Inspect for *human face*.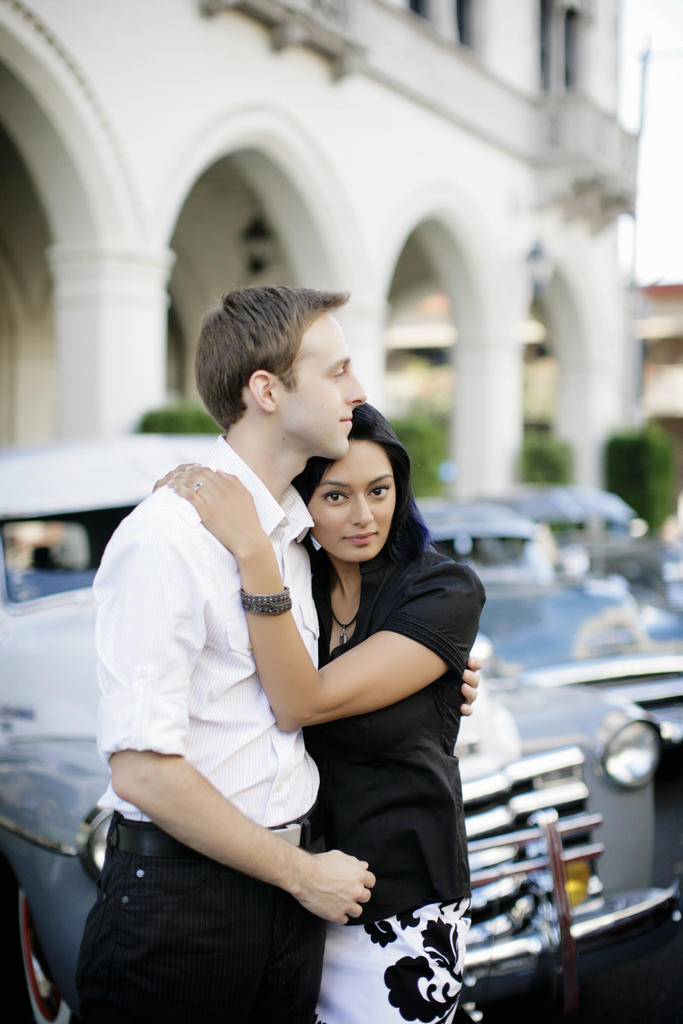
Inspection: (276, 312, 367, 459).
